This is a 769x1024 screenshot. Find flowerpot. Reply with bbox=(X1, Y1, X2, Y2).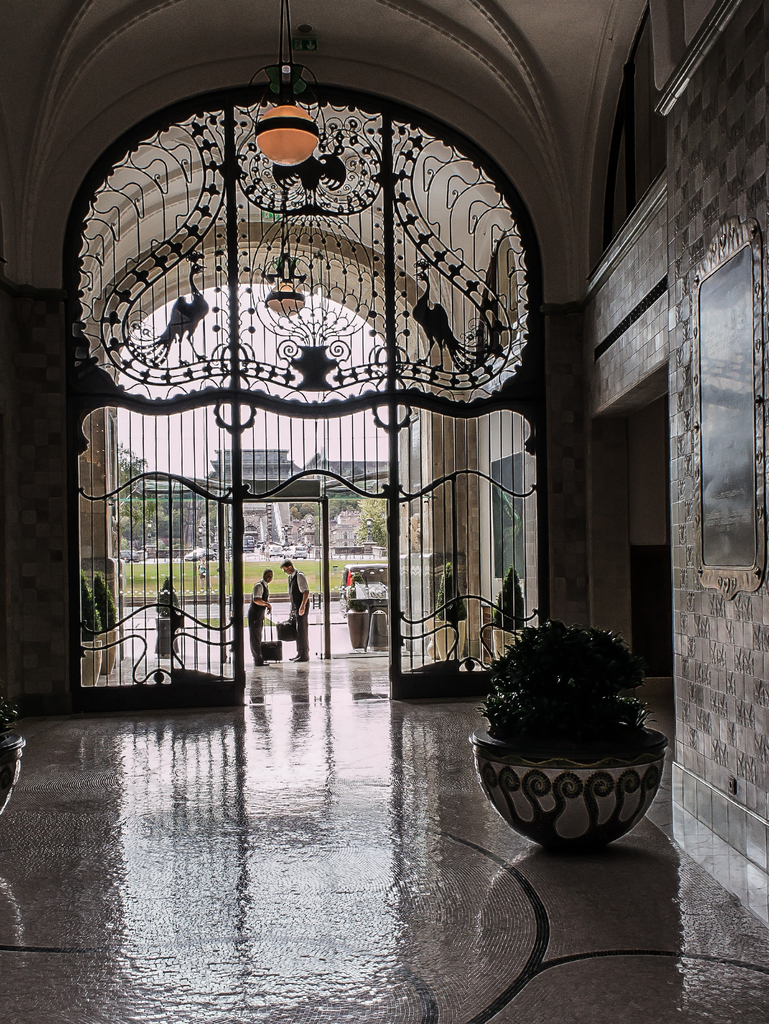
bbox=(432, 620, 484, 659).
